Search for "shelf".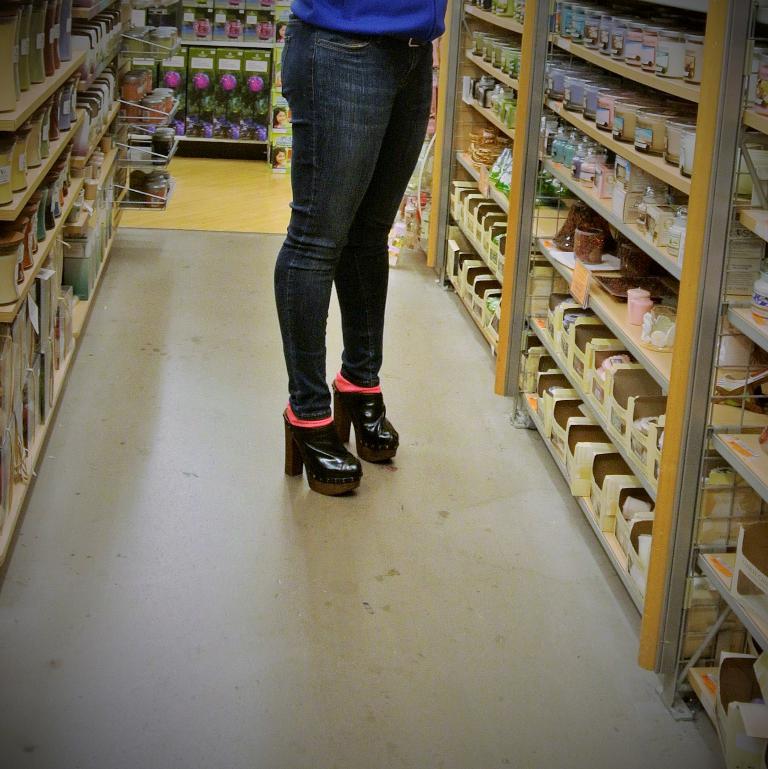
Found at 0:150:76:308.
